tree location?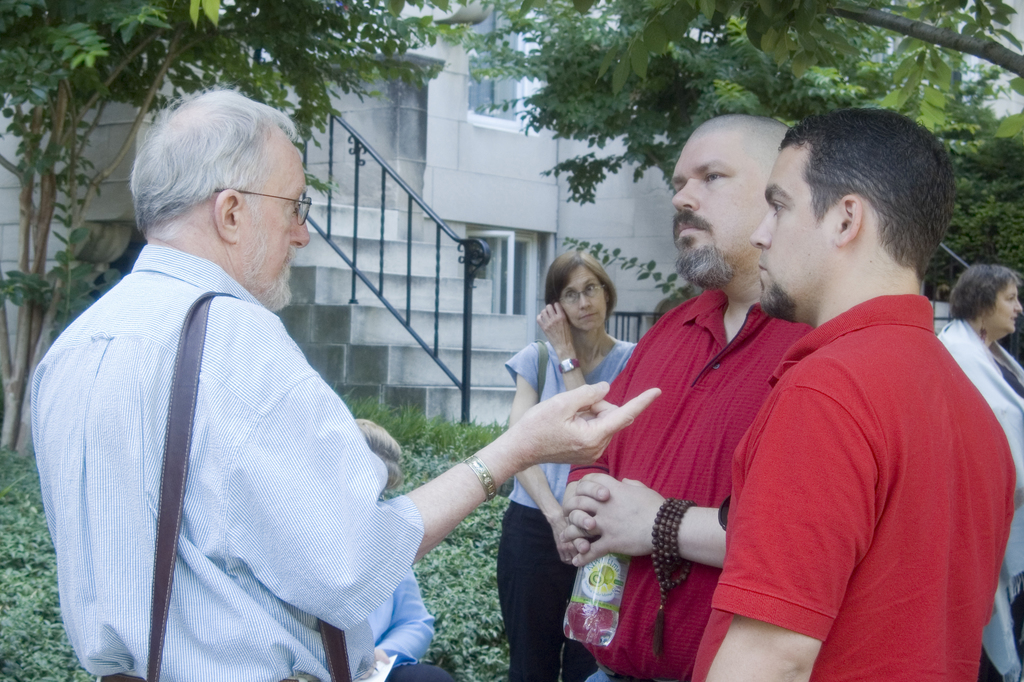
461, 0, 1023, 230
